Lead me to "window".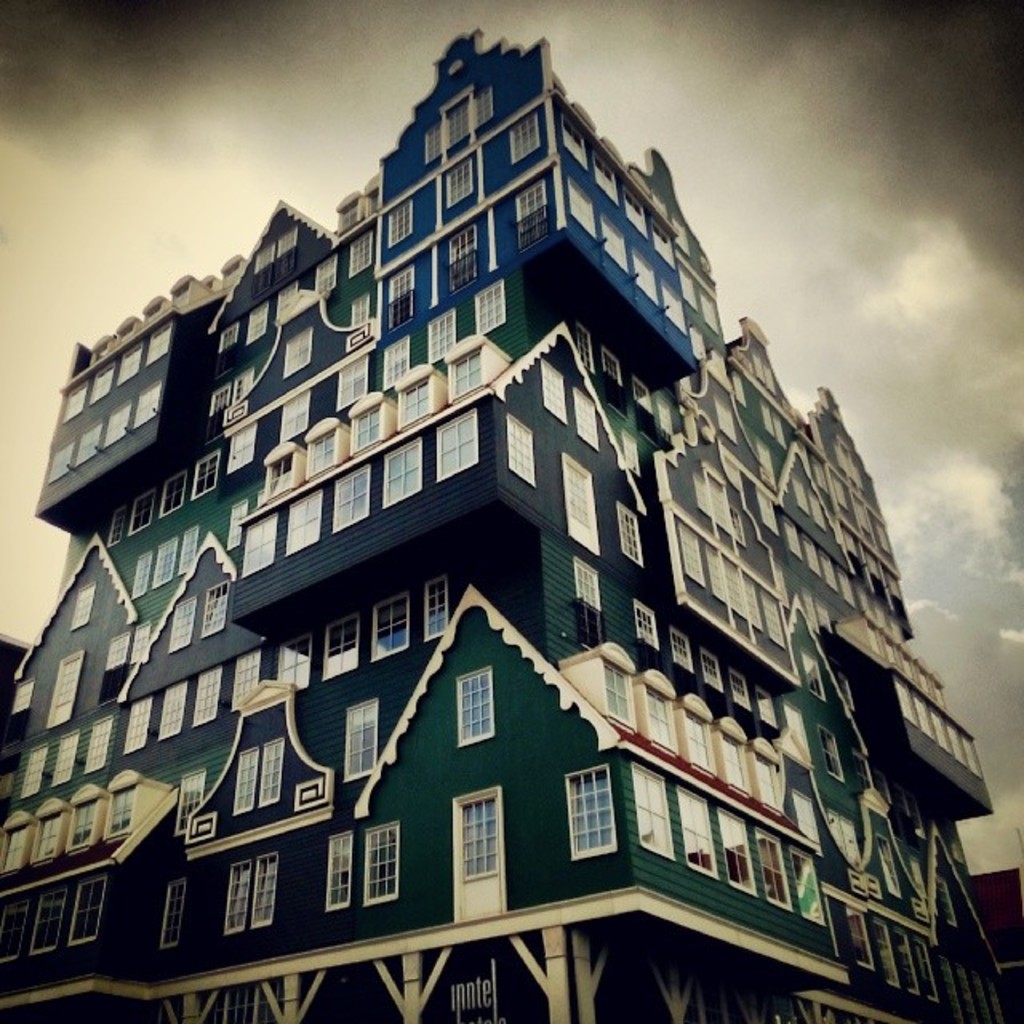
Lead to select_region(438, 94, 469, 146).
